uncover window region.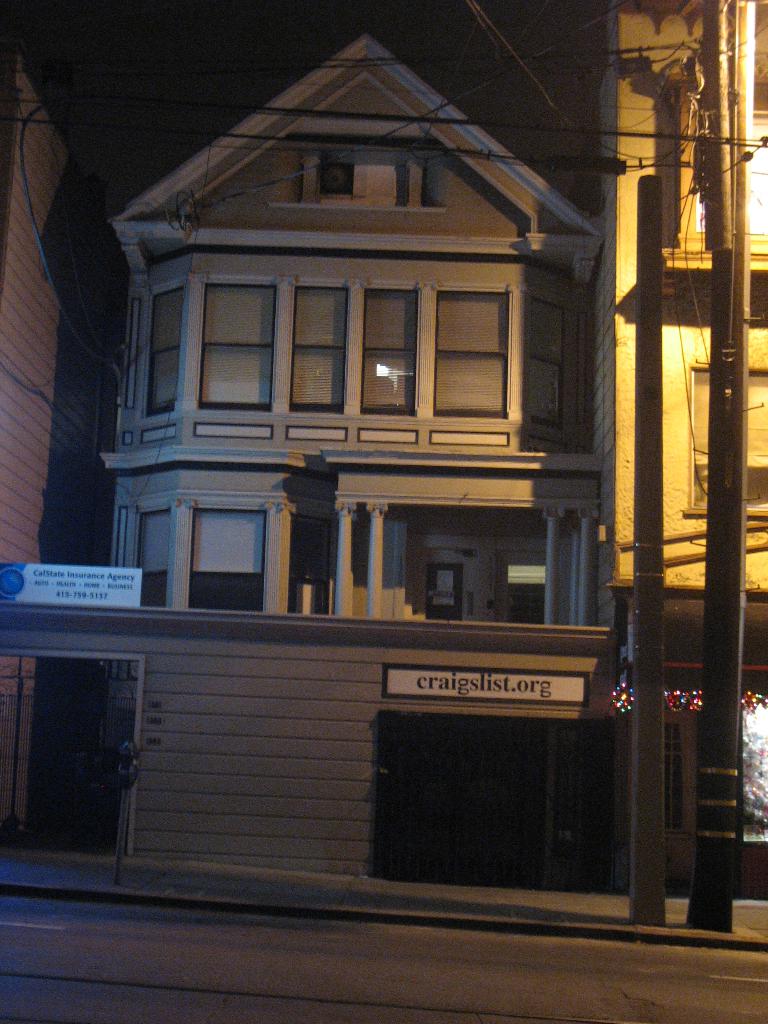
Uncovered: pyautogui.locateOnScreen(136, 512, 174, 570).
